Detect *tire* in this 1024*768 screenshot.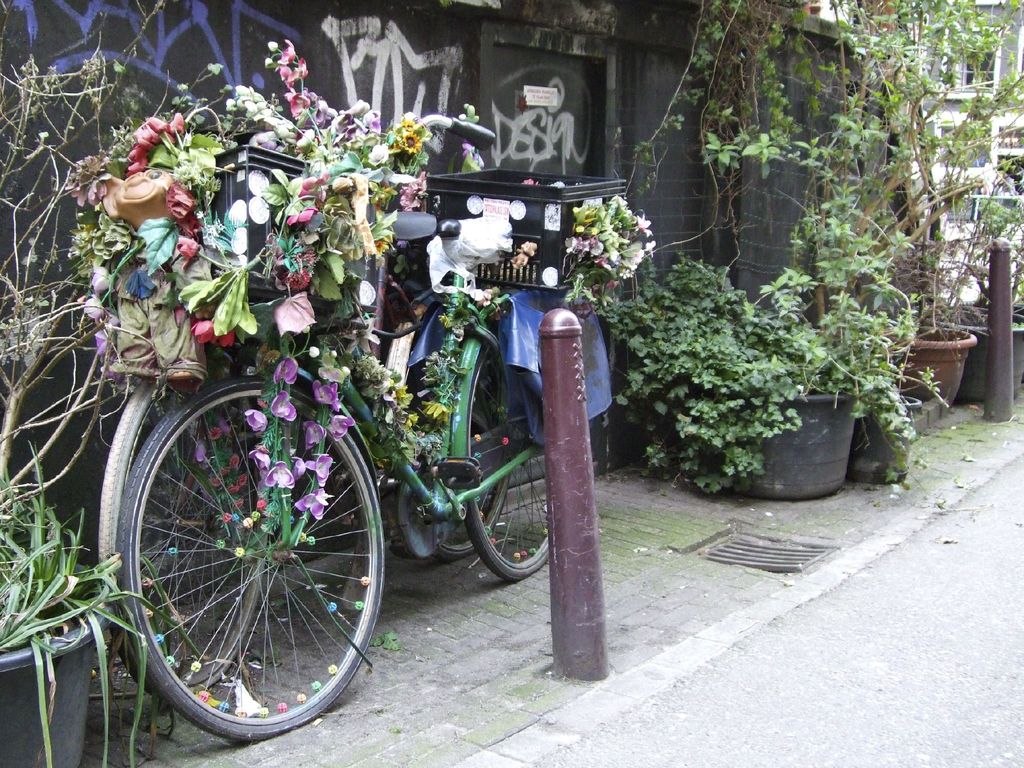
Detection: region(433, 383, 513, 560).
